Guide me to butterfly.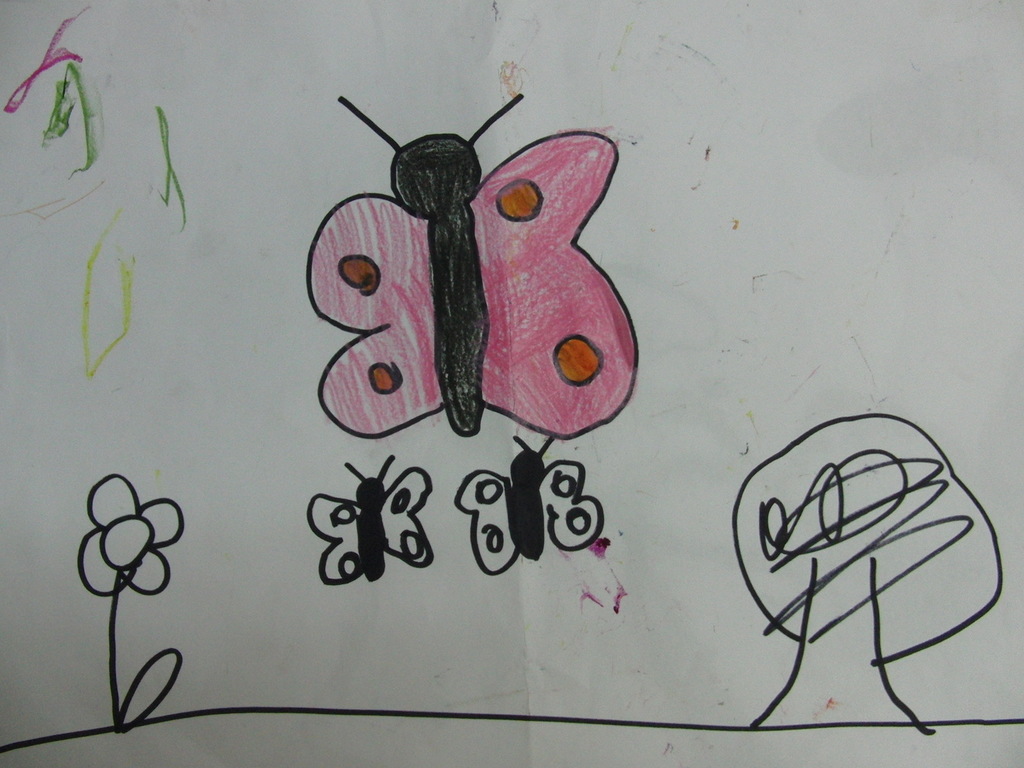
Guidance: <bbox>454, 435, 606, 579</bbox>.
